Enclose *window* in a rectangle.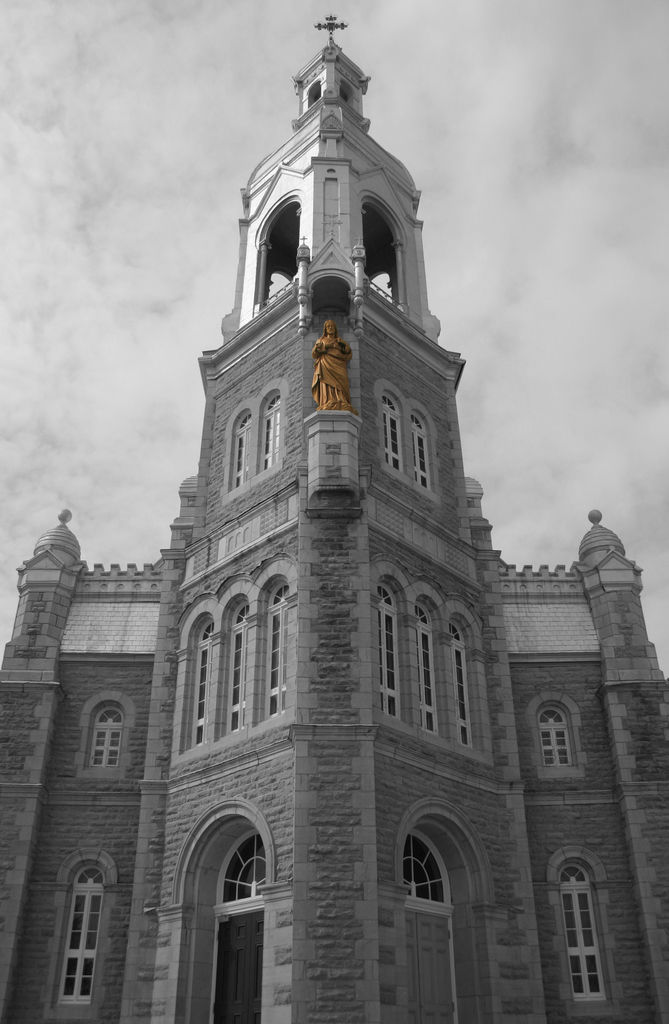
locate(43, 857, 106, 993).
